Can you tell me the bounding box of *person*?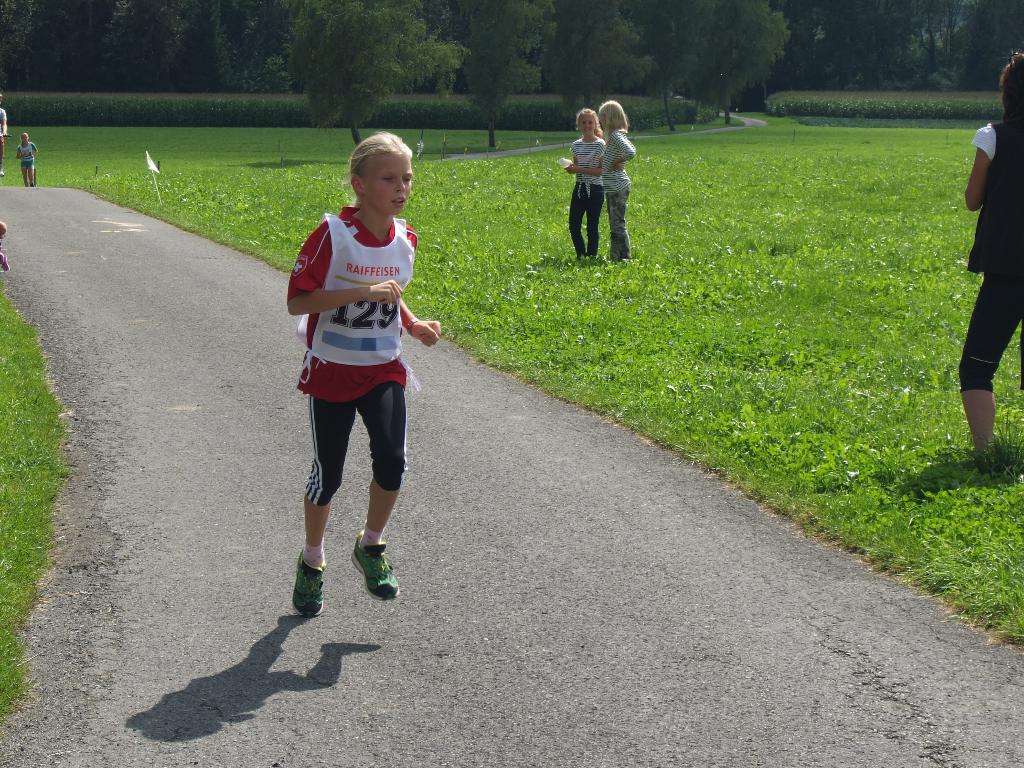
275, 117, 428, 634.
